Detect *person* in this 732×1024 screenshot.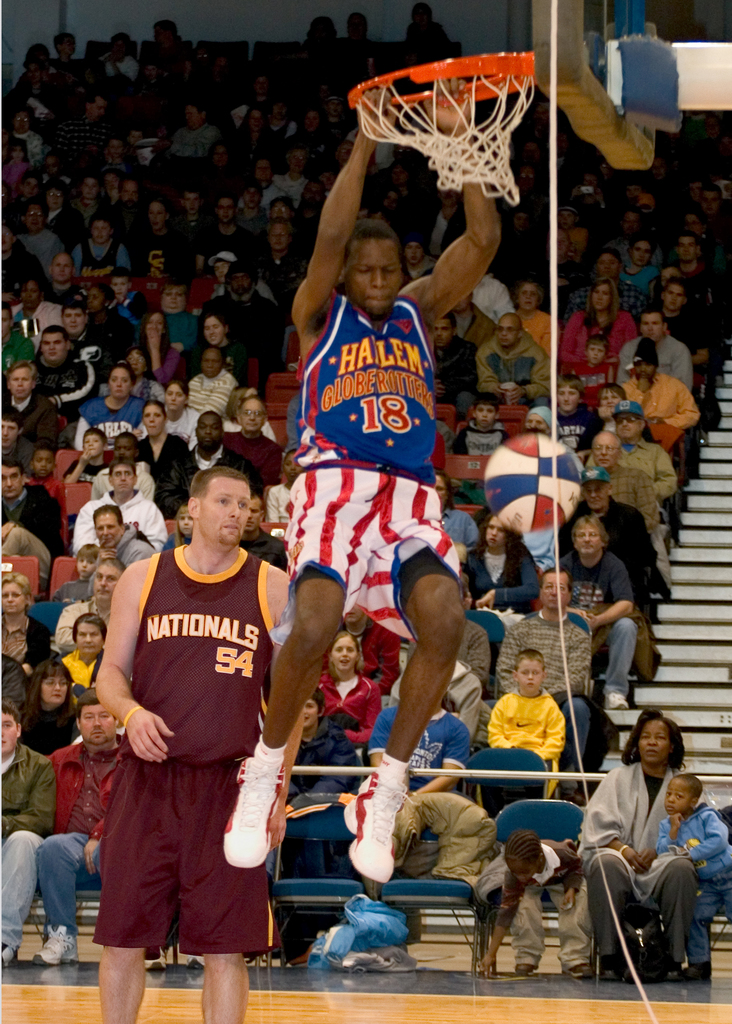
Detection: detection(0, 139, 37, 186).
